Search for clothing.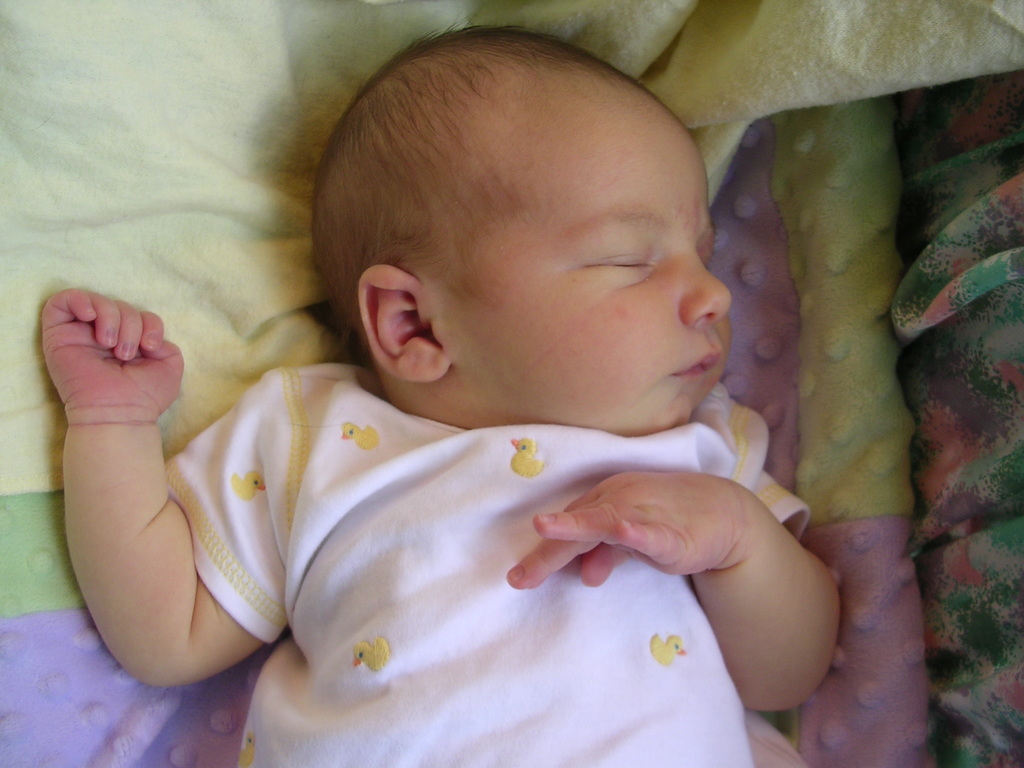
Found at bbox=[144, 381, 867, 737].
